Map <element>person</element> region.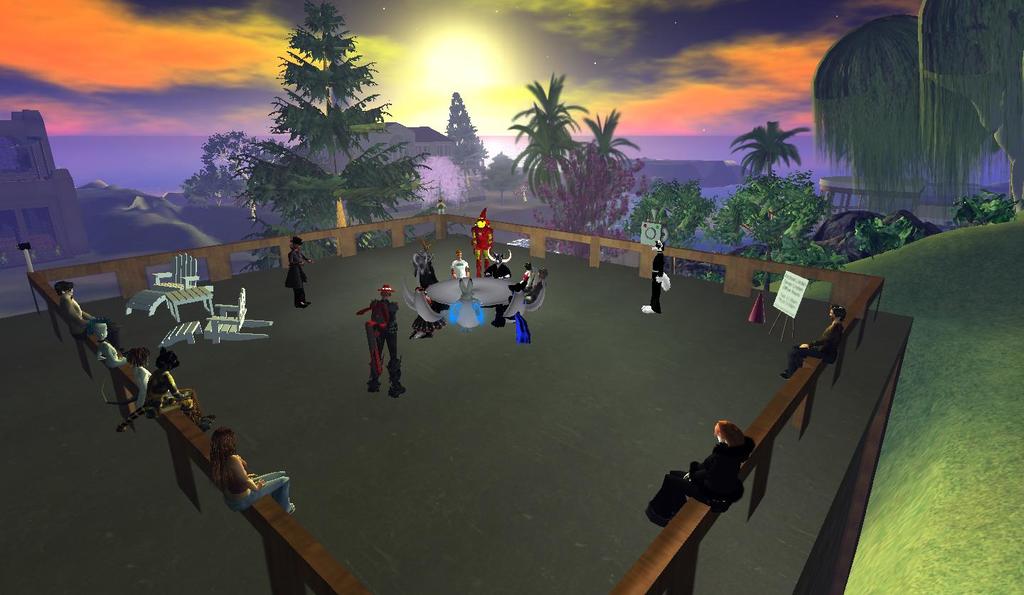
Mapped to [210,424,297,512].
